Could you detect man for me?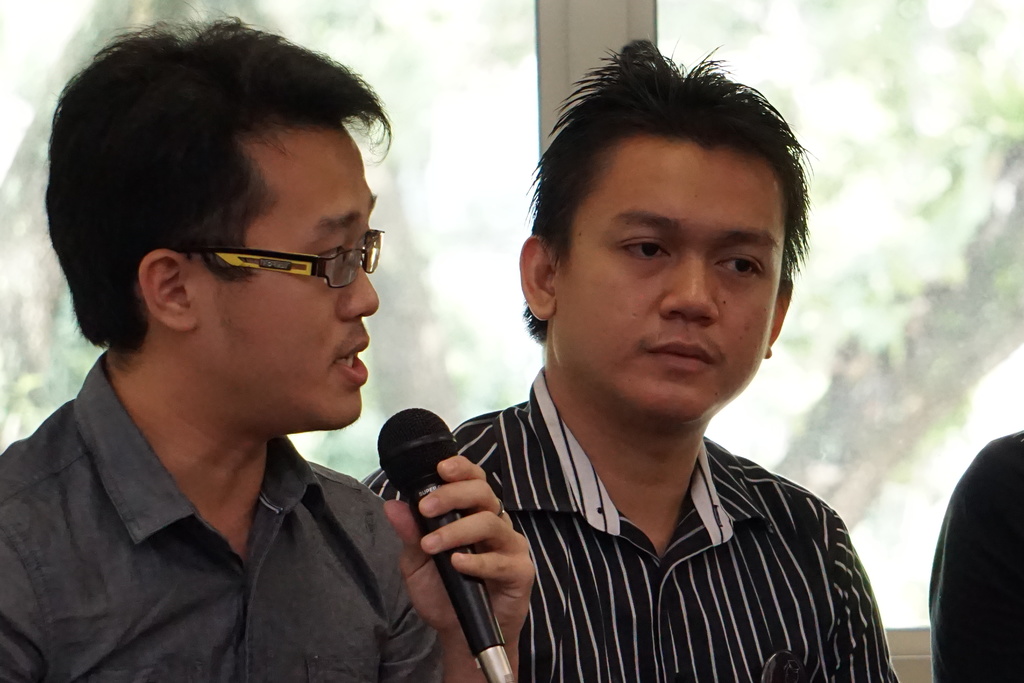
Detection result: (926, 423, 1023, 682).
